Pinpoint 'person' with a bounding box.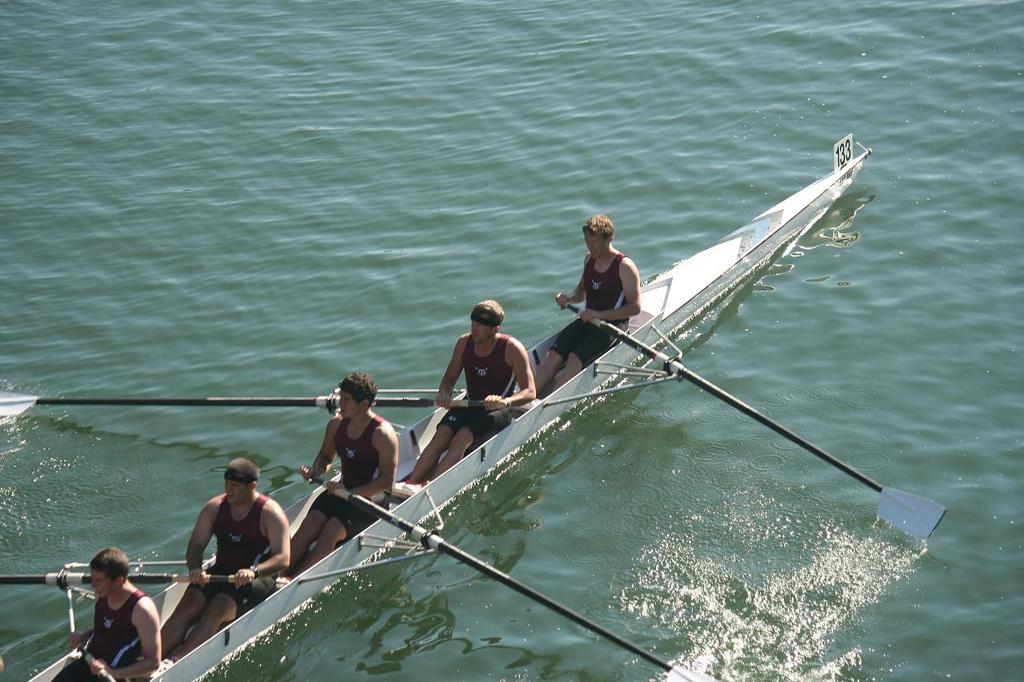
(x1=531, y1=217, x2=642, y2=391).
